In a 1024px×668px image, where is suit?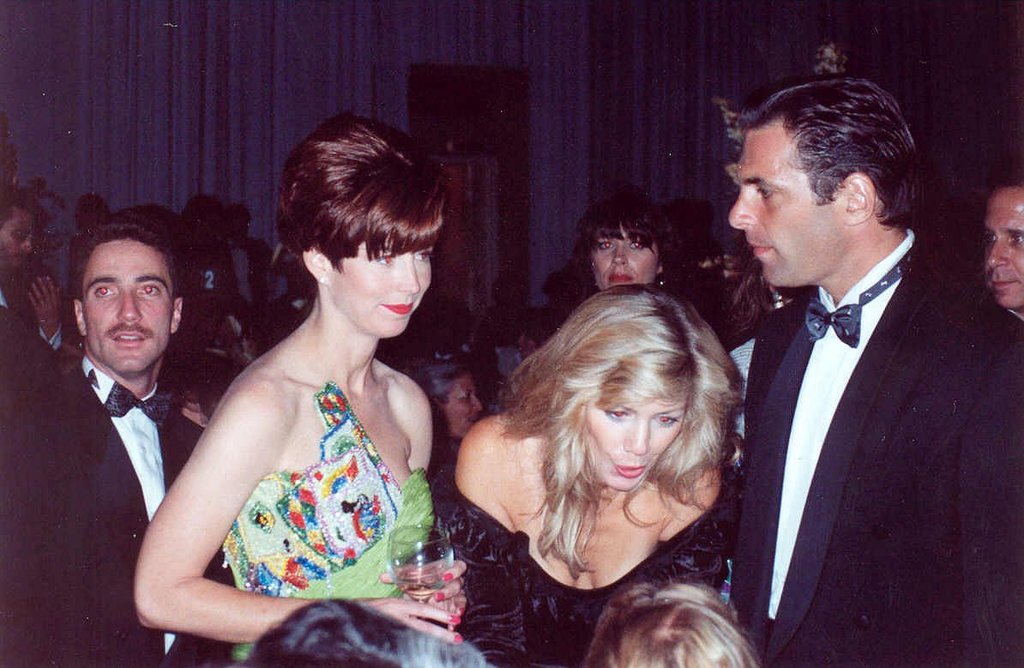
crop(0, 364, 256, 667).
